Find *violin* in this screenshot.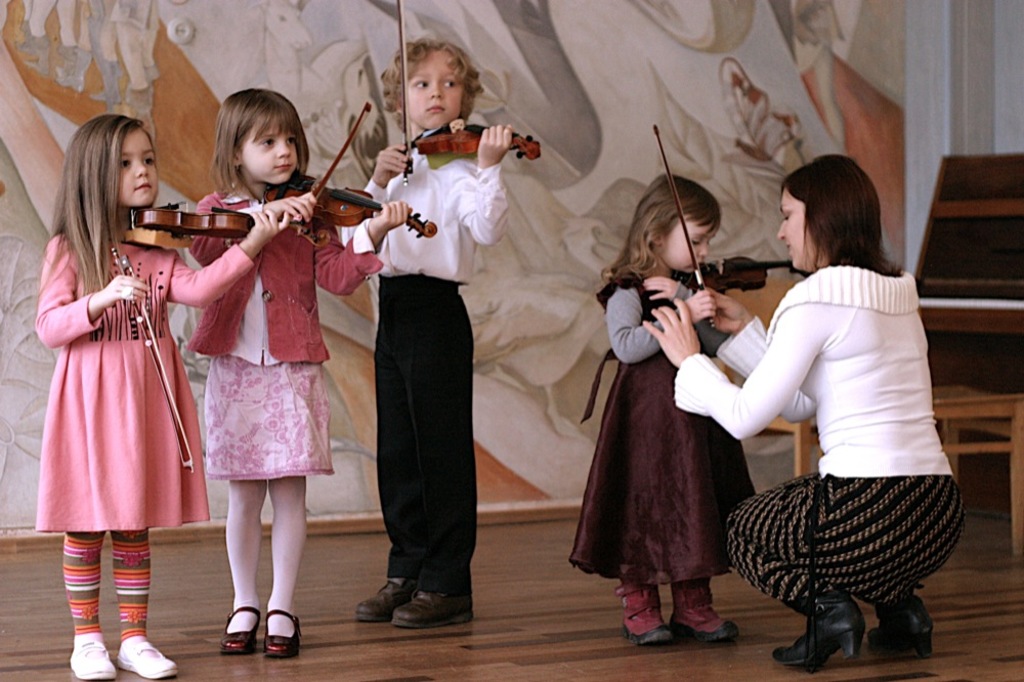
The bounding box for *violin* is l=103, t=211, r=341, b=473.
